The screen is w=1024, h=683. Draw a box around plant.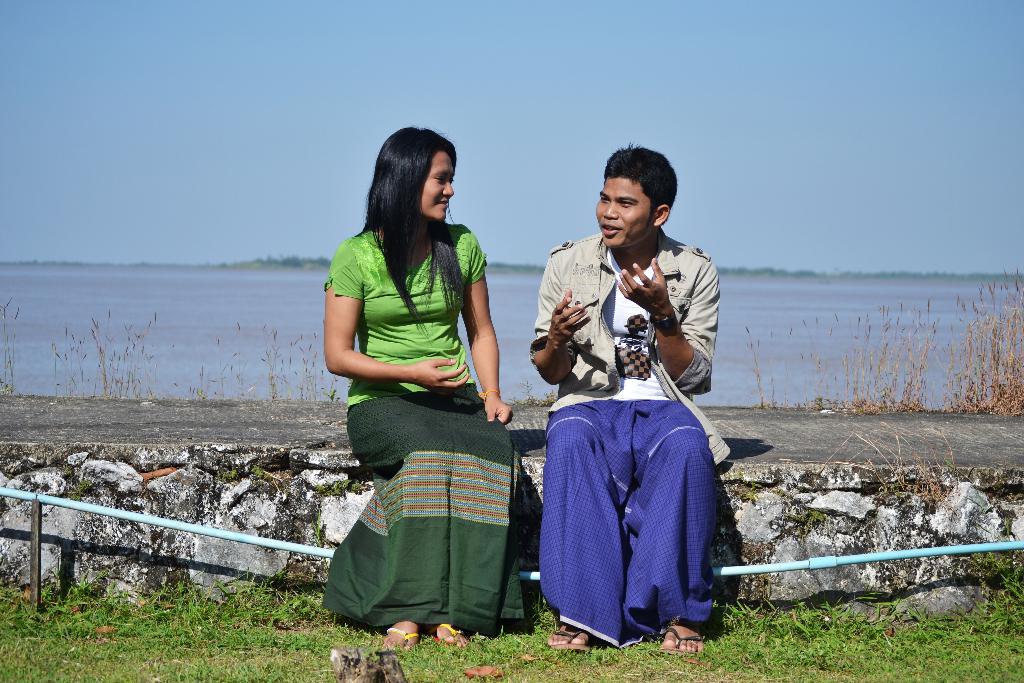
pyautogui.locateOnScreen(310, 507, 333, 555).
